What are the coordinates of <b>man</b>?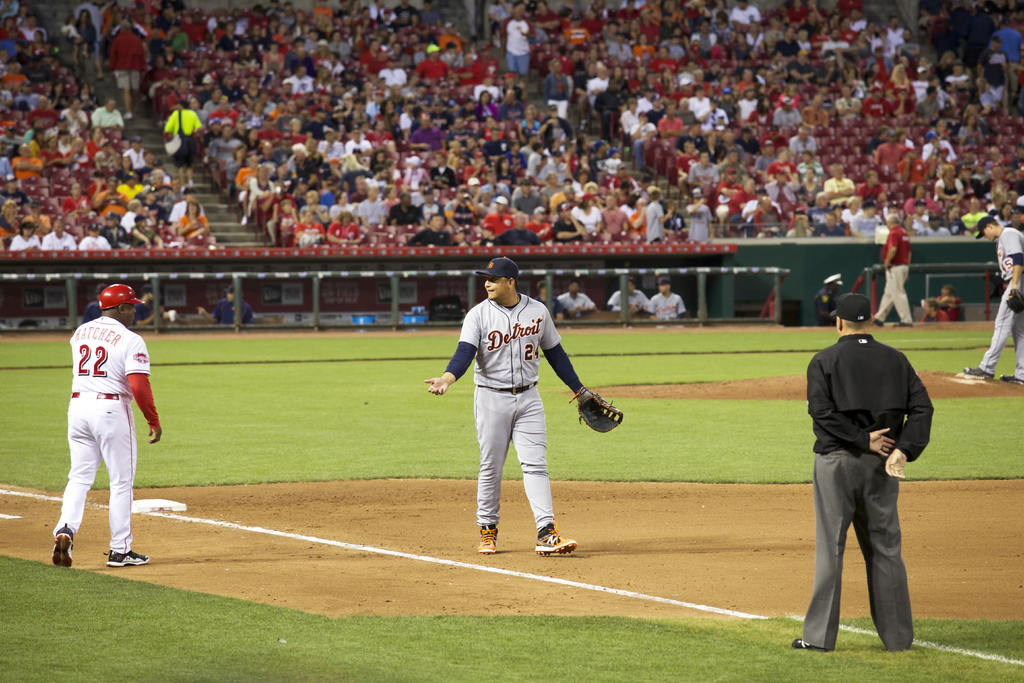
BBox(604, 279, 653, 315).
